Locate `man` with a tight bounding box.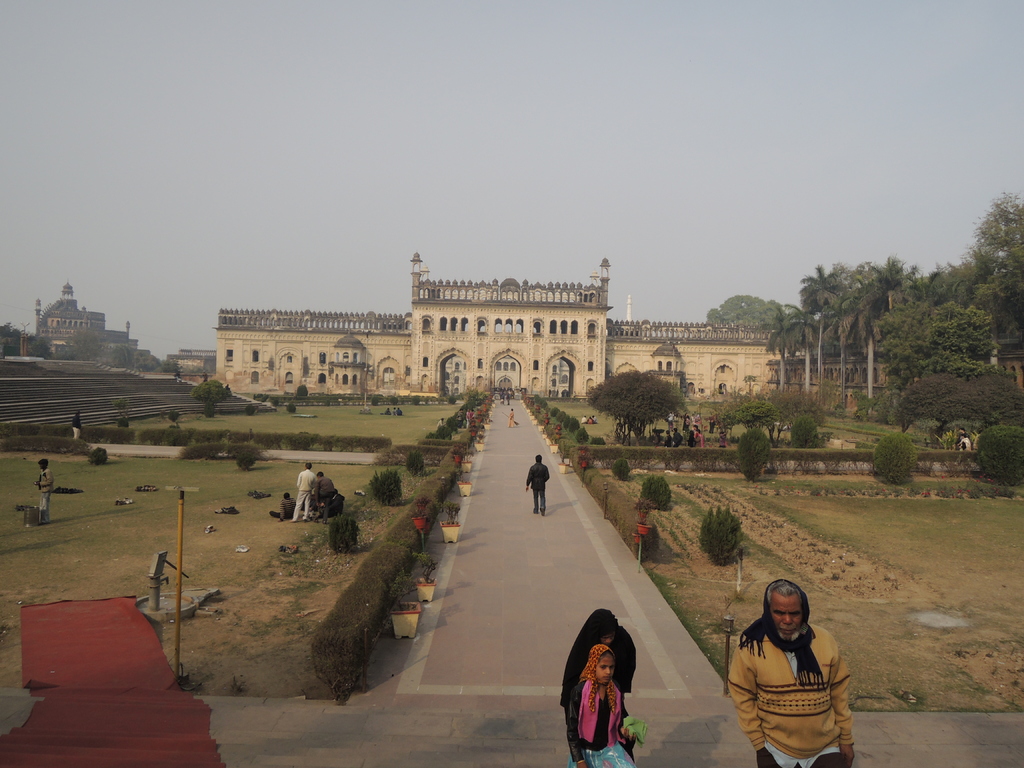
(x1=35, y1=458, x2=54, y2=524).
